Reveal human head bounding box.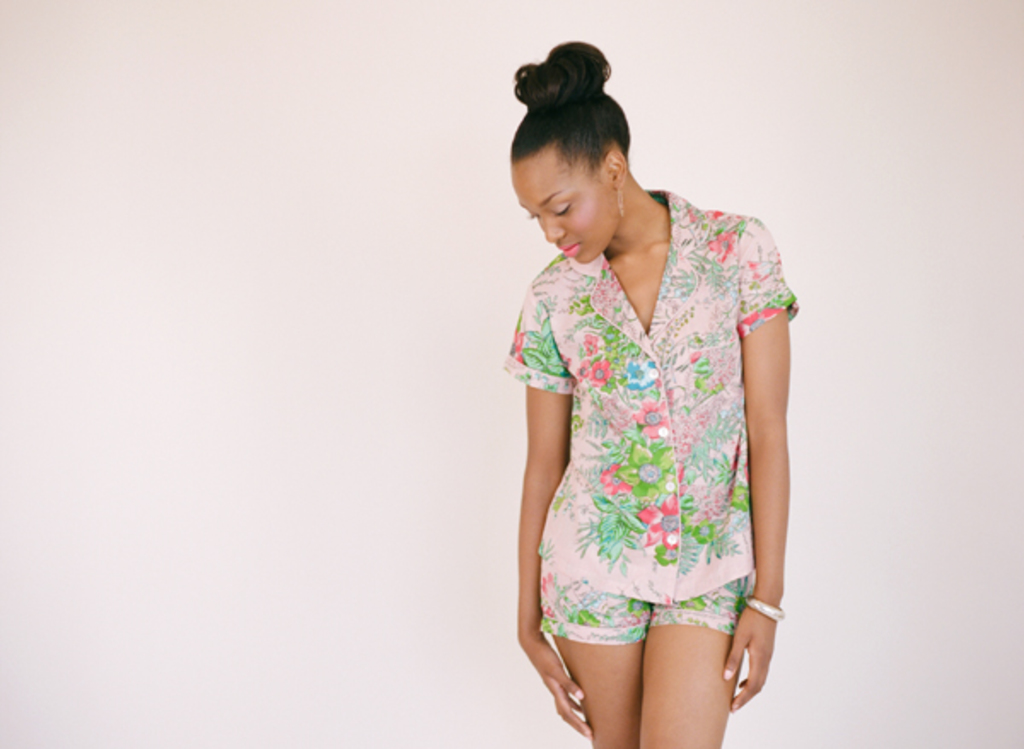
Revealed: bbox=(517, 36, 628, 118).
